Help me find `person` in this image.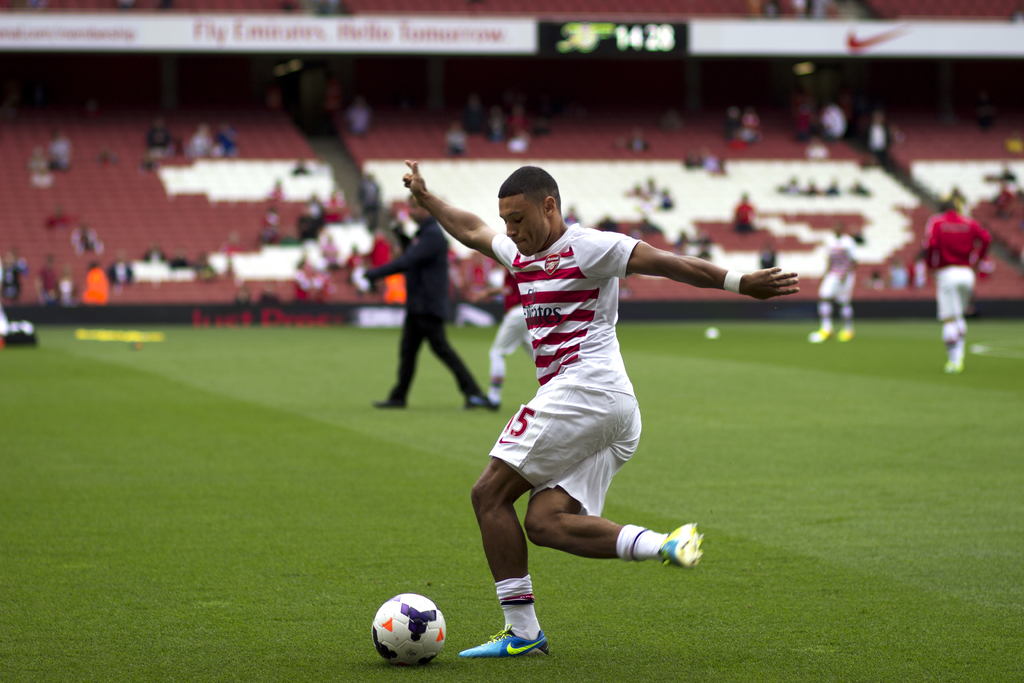
Found it: Rect(710, 153, 724, 176).
